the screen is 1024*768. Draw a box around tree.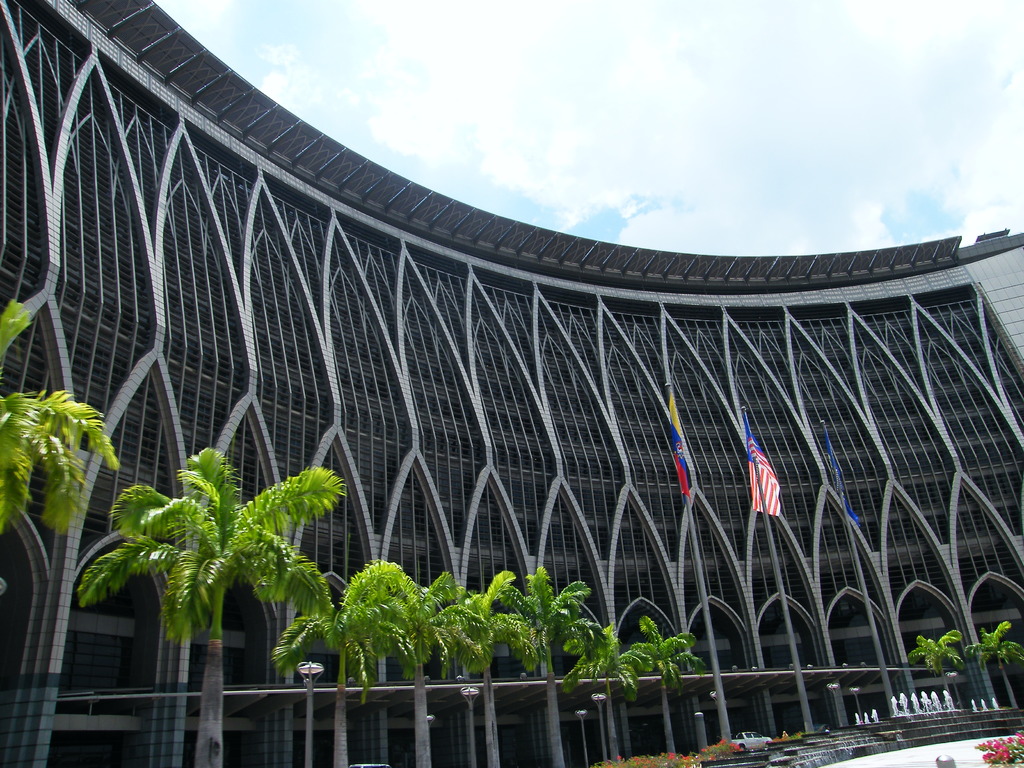
<box>495,561,599,767</box>.
